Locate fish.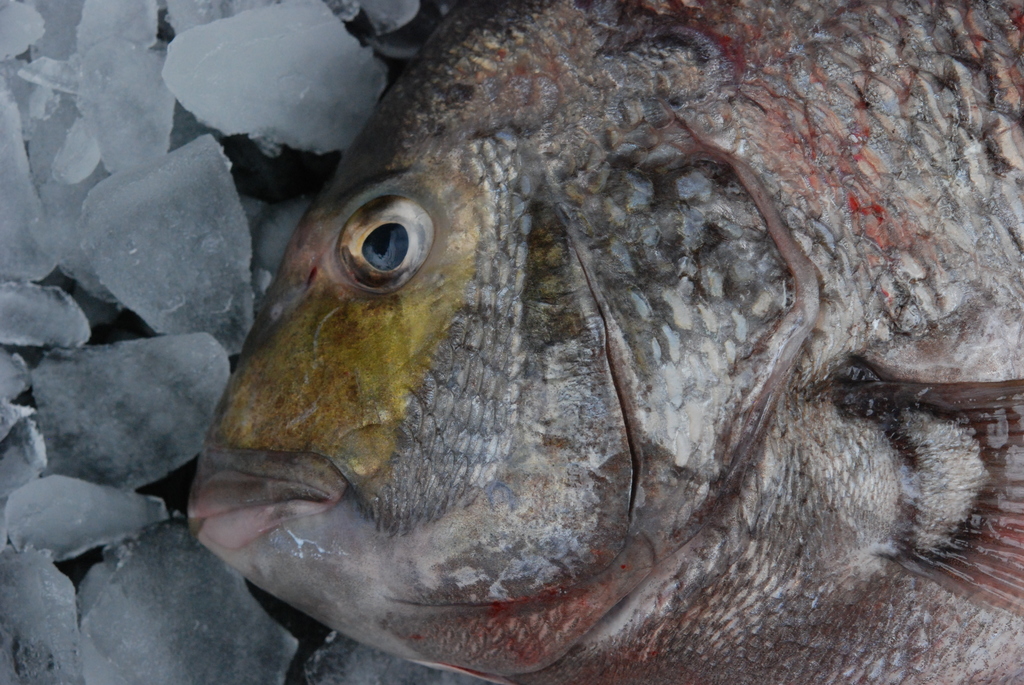
Bounding box: Rect(183, 0, 1023, 684).
